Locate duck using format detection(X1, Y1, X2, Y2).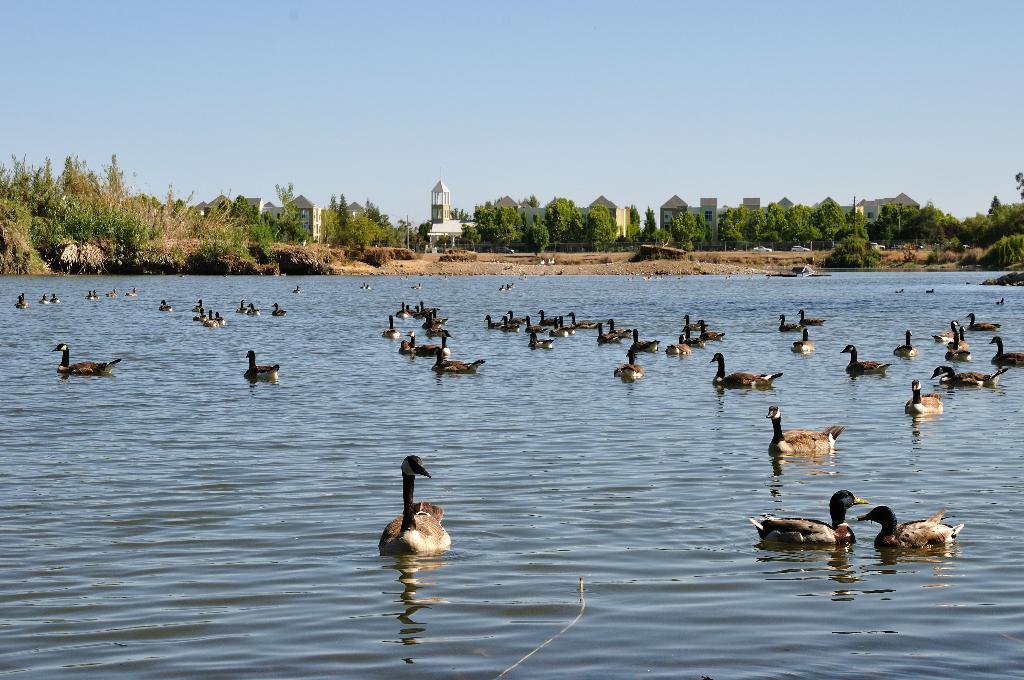
detection(929, 366, 1000, 389).
